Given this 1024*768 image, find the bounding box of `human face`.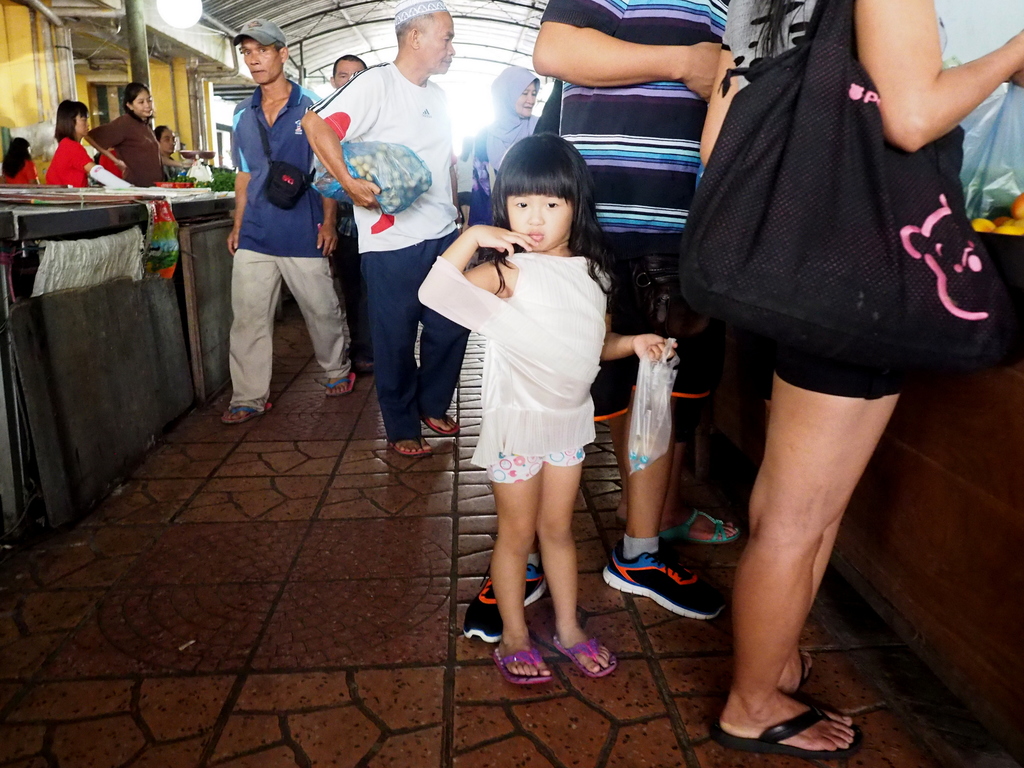
select_region(74, 111, 92, 137).
